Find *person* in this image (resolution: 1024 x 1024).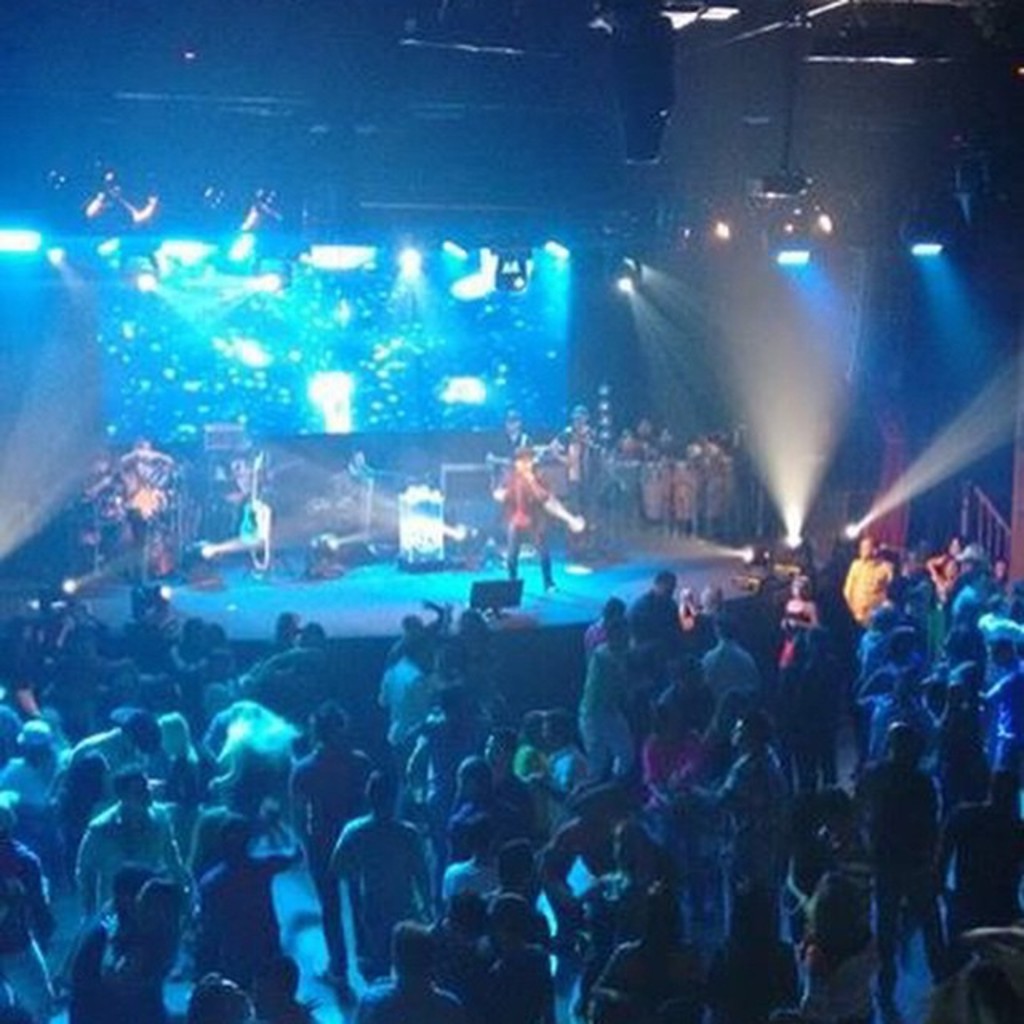
box(573, 616, 643, 776).
